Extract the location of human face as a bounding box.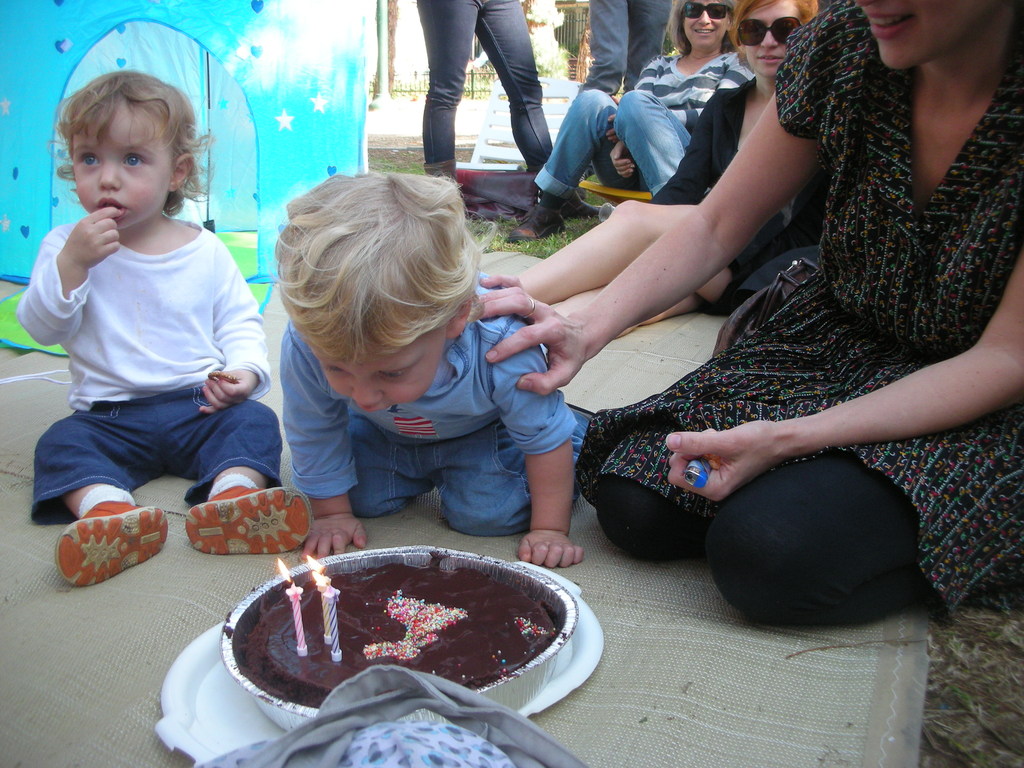
BBox(682, 1, 726, 48).
